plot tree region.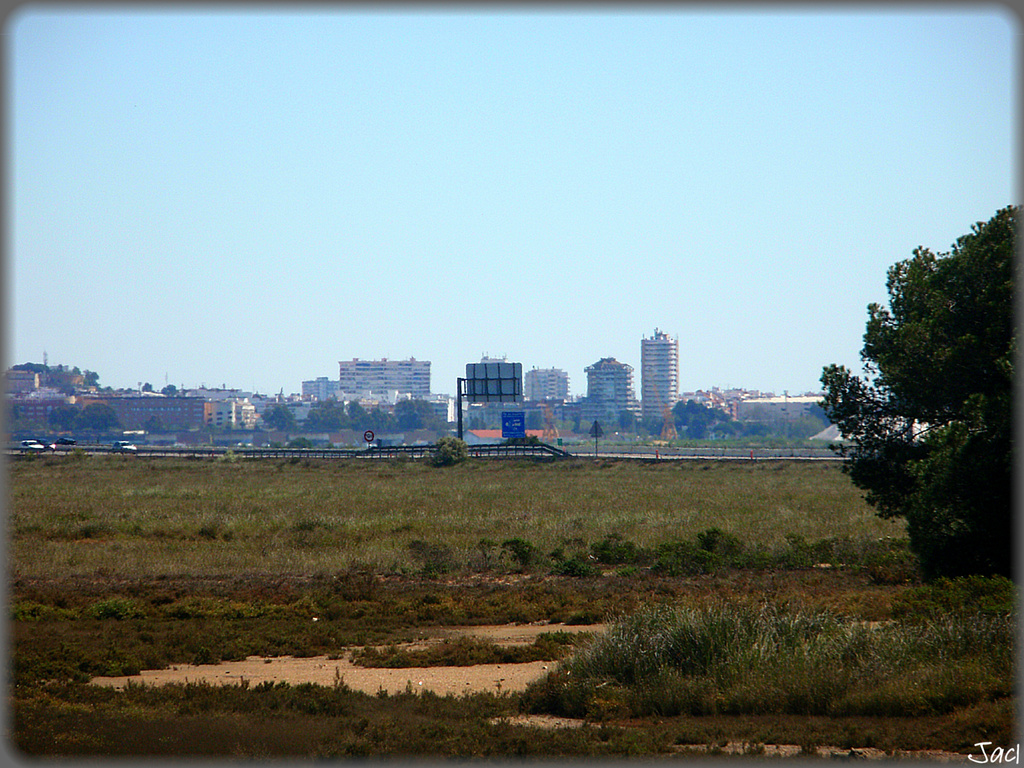
Plotted at Rect(47, 405, 72, 432).
